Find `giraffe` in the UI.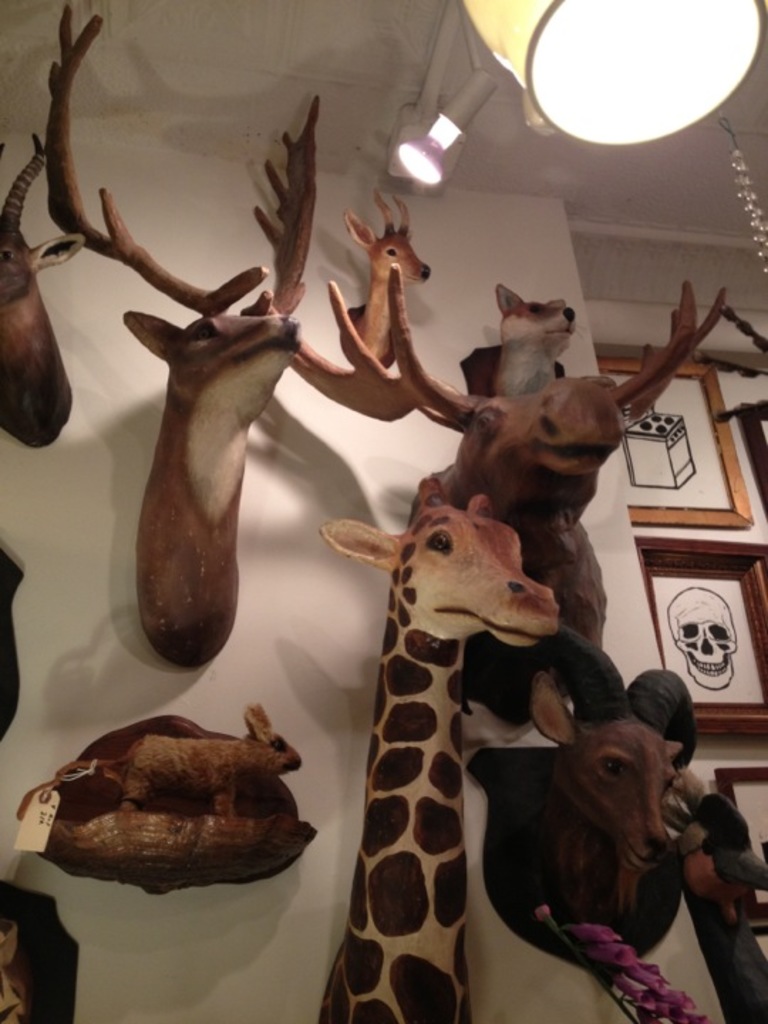
UI element at Rect(0, 132, 70, 449).
